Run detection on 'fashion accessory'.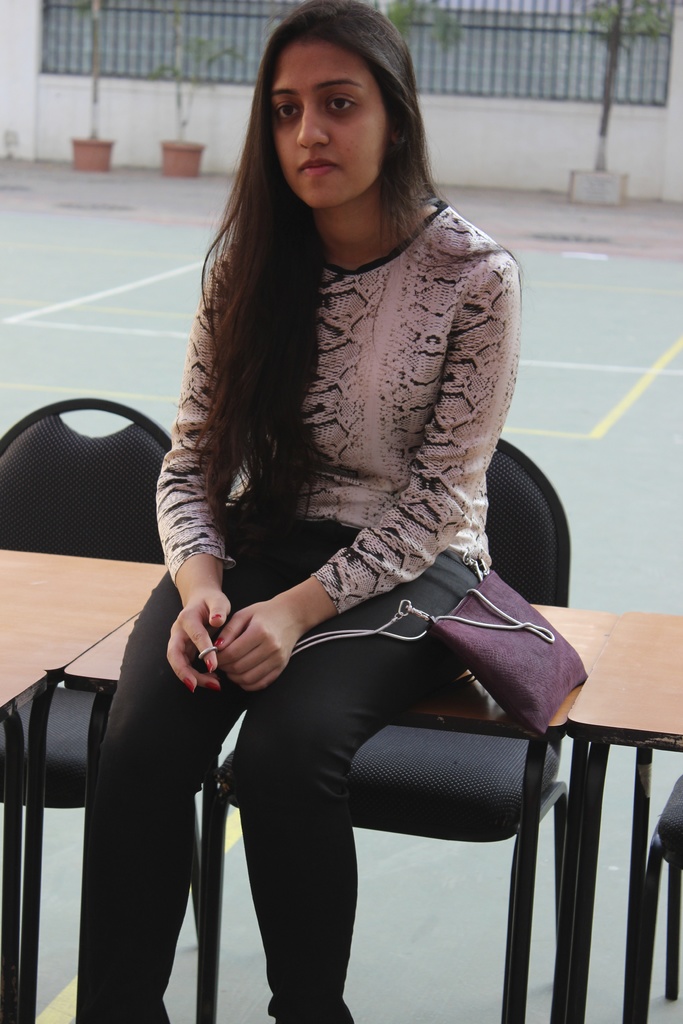
Result: pyautogui.locateOnScreen(211, 612, 220, 621).
